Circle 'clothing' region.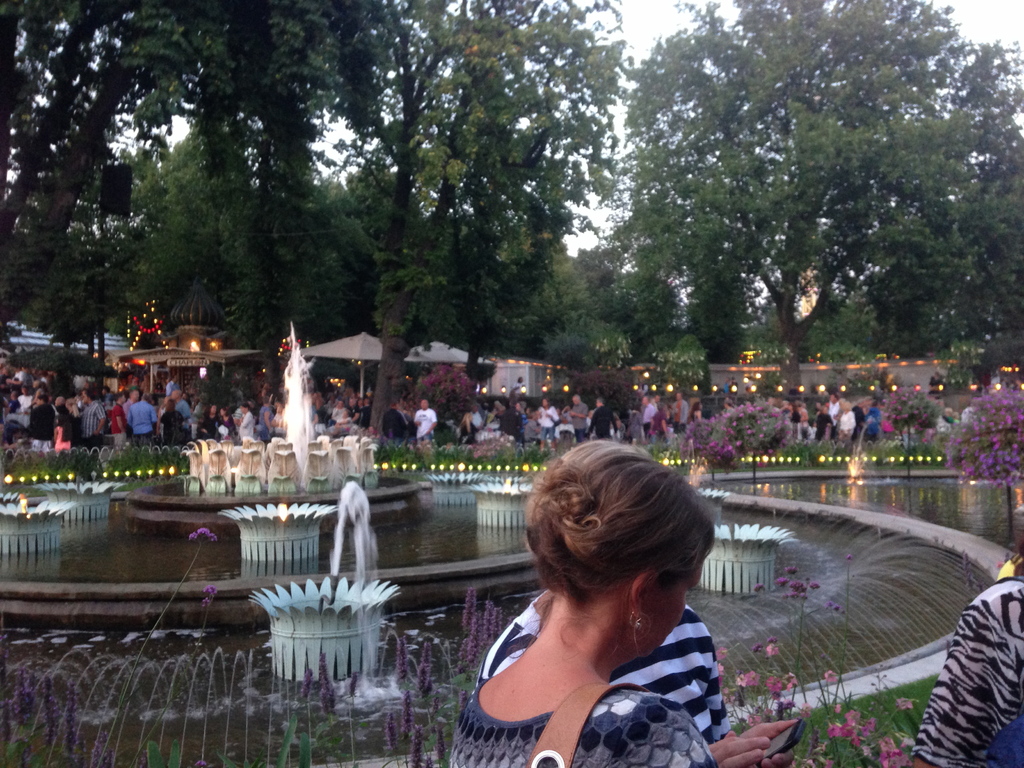
Region: locate(454, 605, 737, 767).
